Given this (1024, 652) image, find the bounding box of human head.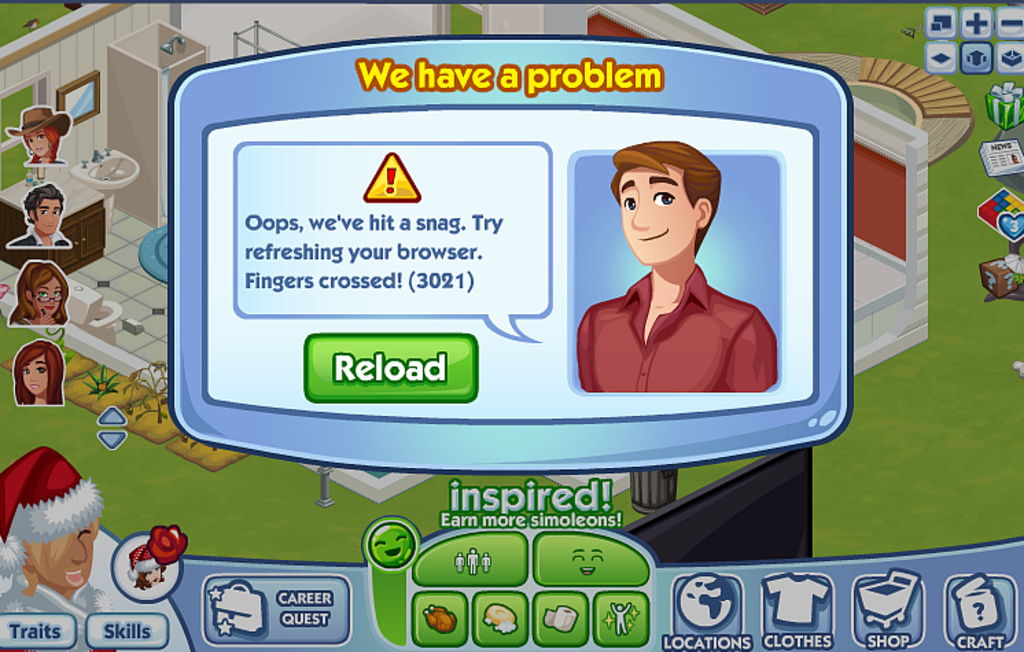
[left=23, top=184, right=65, bottom=232].
